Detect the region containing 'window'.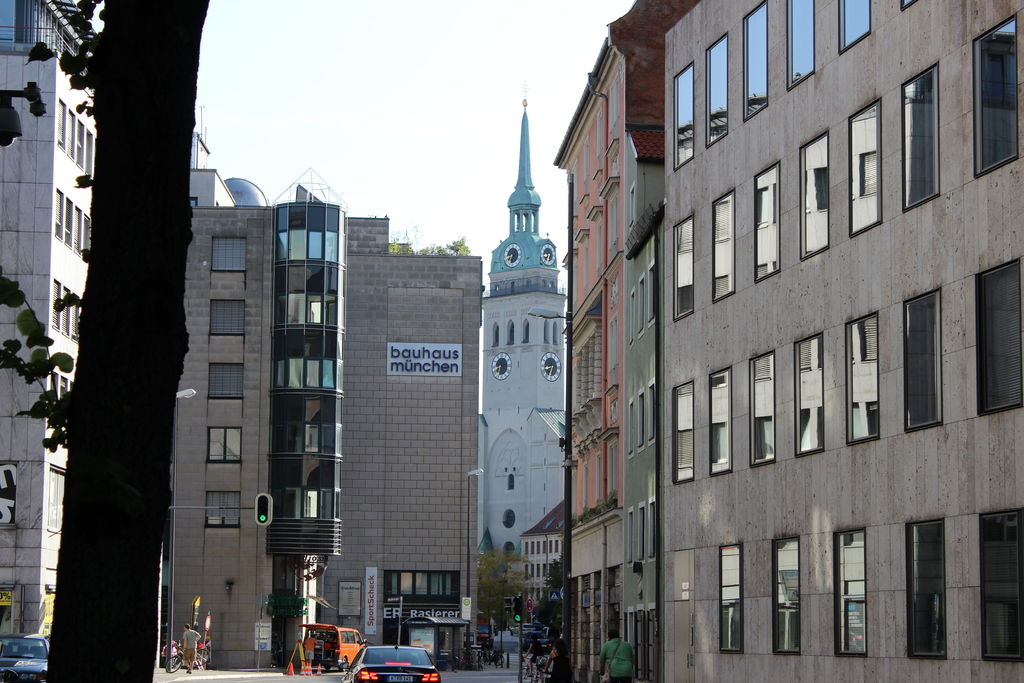
bbox(801, 128, 833, 262).
